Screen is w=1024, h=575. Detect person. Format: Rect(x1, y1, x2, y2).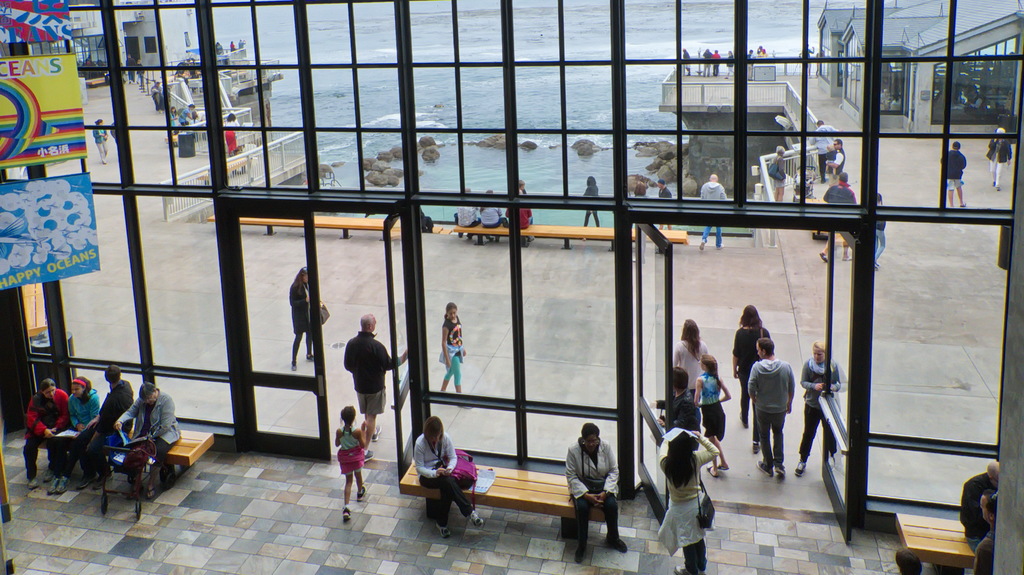
Rect(682, 46, 690, 75).
